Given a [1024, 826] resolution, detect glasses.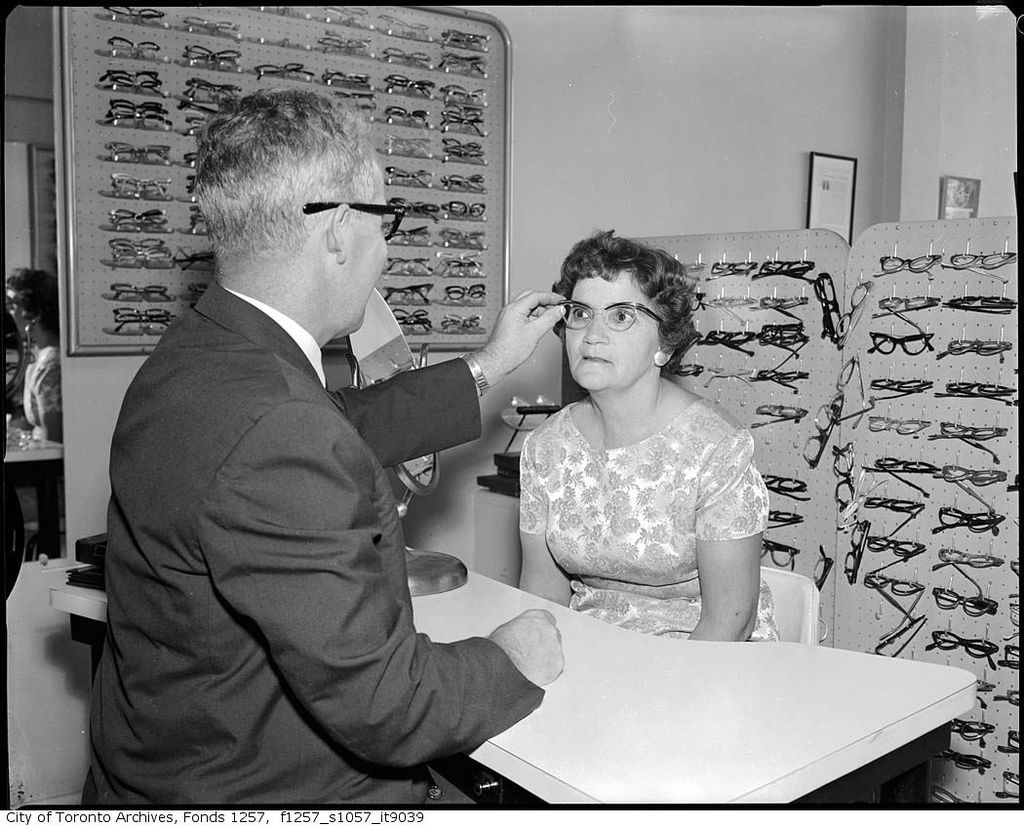
[x1=444, y1=258, x2=491, y2=276].
